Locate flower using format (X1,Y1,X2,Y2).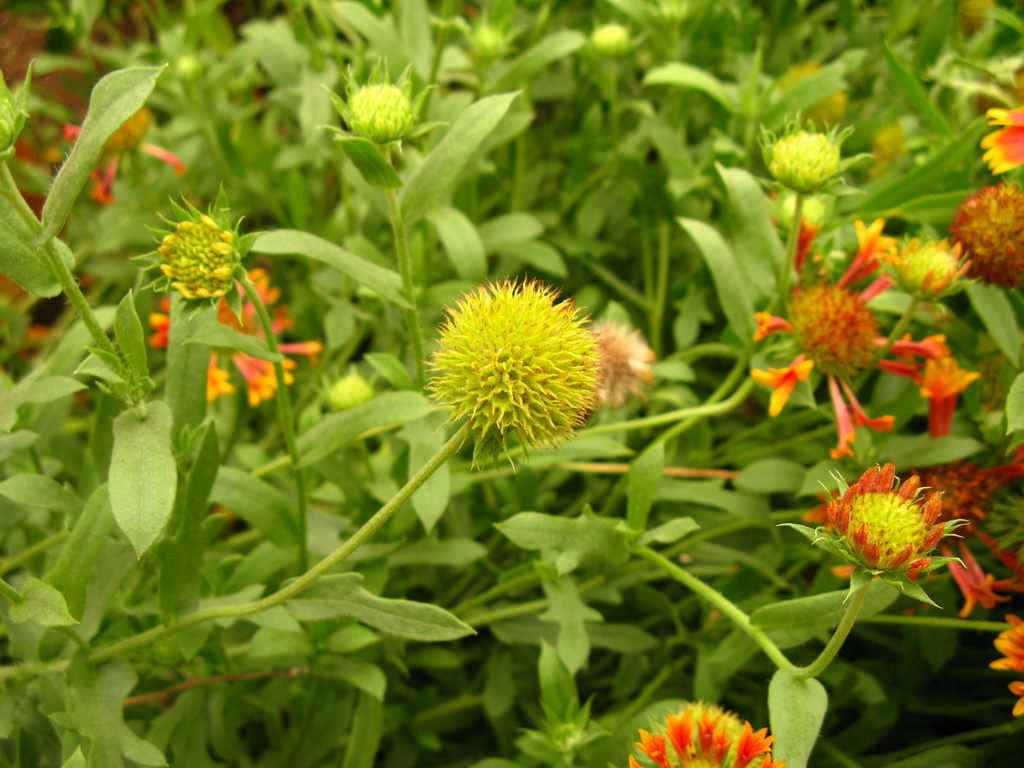
(751,214,947,449).
